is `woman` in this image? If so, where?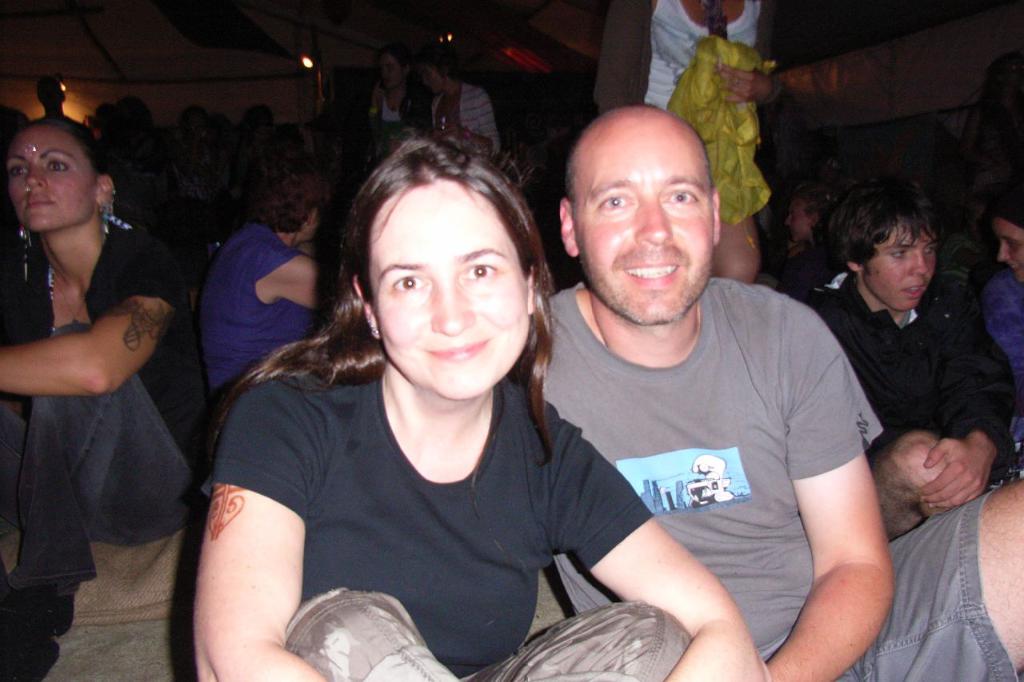
Yes, at <bbox>608, 0, 786, 281</bbox>.
